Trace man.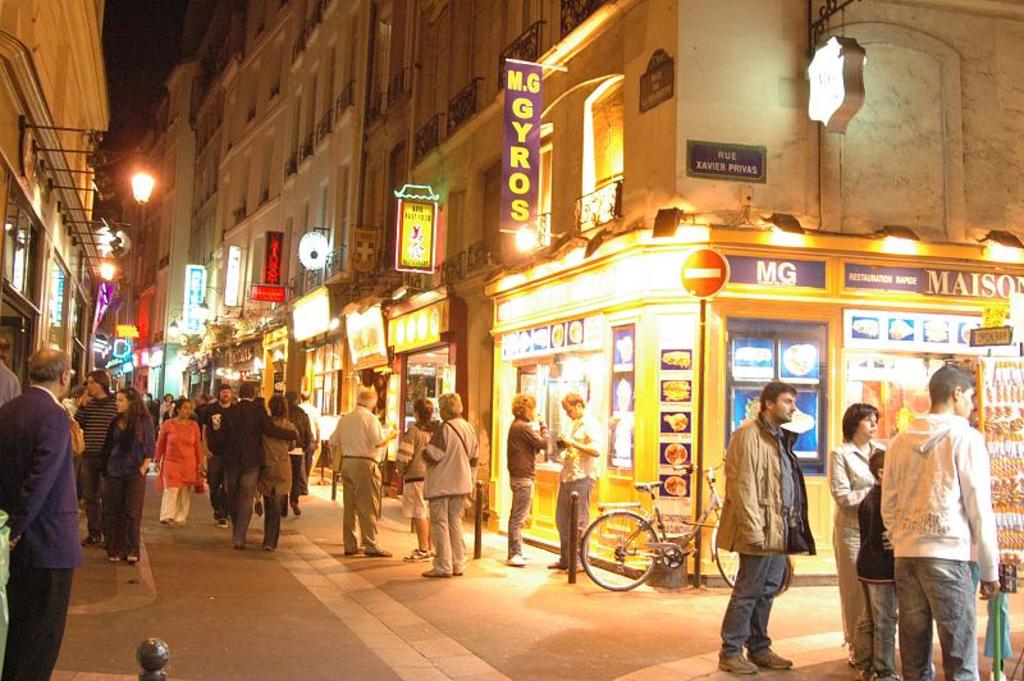
Traced to [left=333, top=384, right=397, bottom=558].
